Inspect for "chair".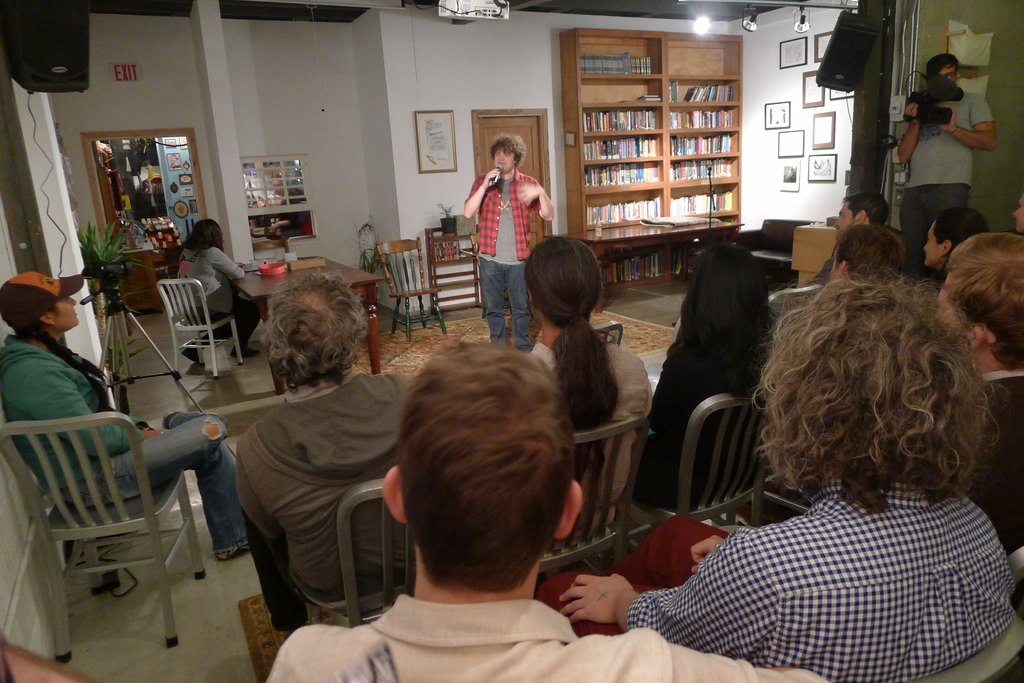
Inspection: region(150, 275, 248, 378).
